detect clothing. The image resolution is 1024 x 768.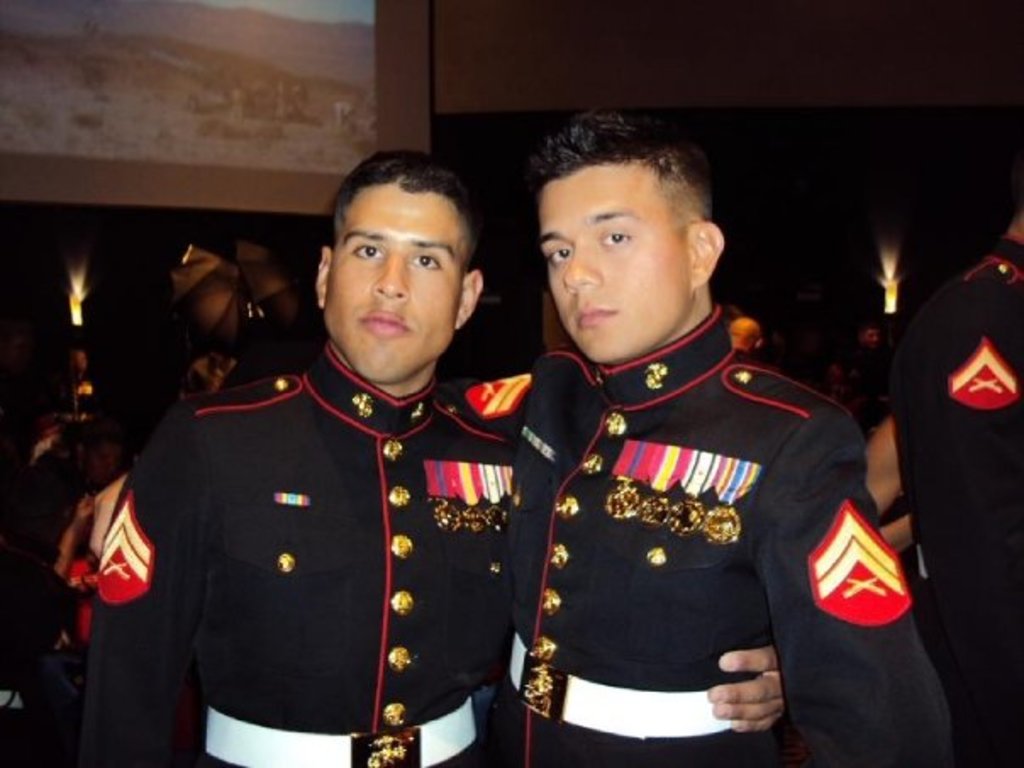
473, 298, 961, 766.
